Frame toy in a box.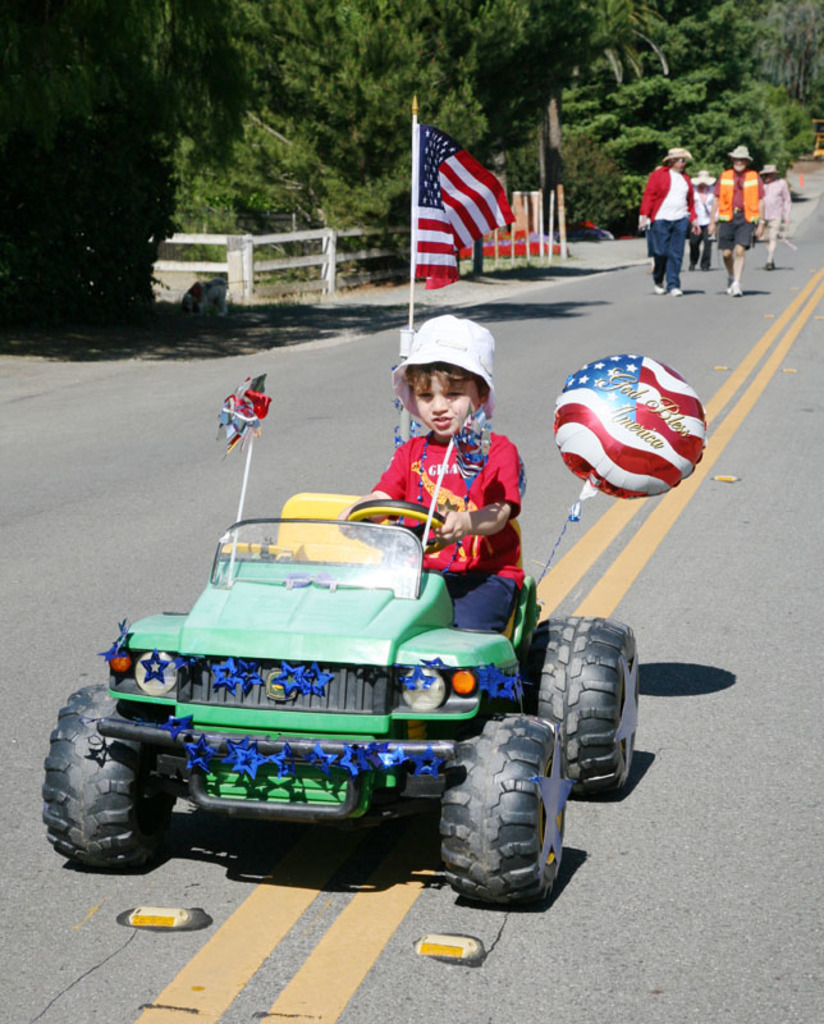
locate(413, 407, 498, 568).
